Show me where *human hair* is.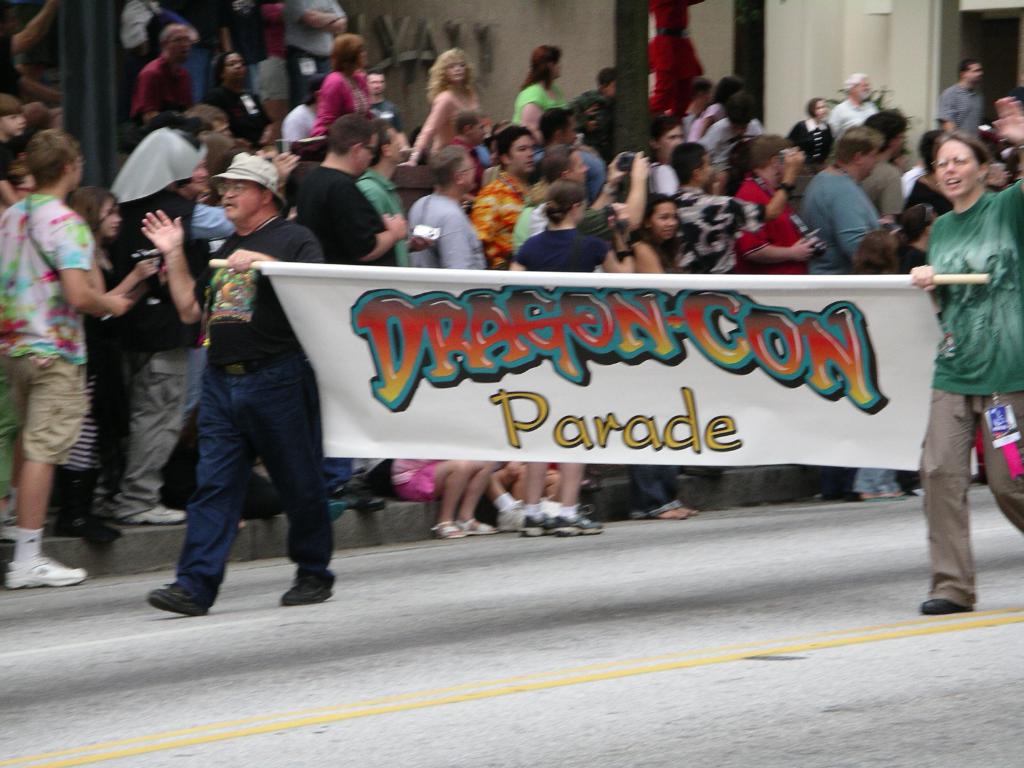
*human hair* is at rect(696, 77, 743, 119).
